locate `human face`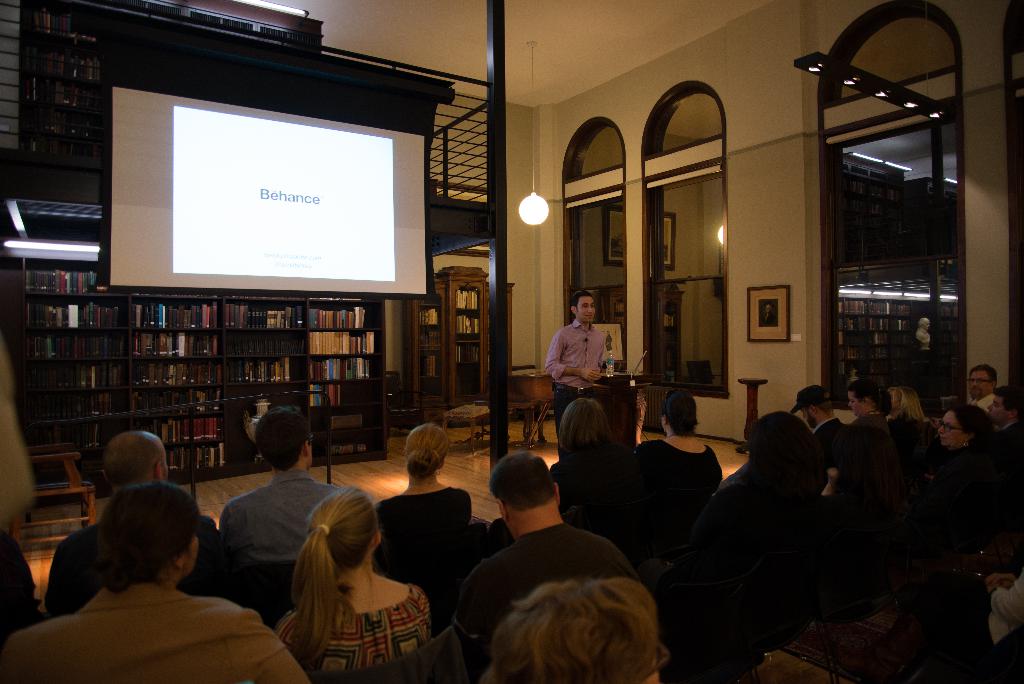
(797,402,814,428)
